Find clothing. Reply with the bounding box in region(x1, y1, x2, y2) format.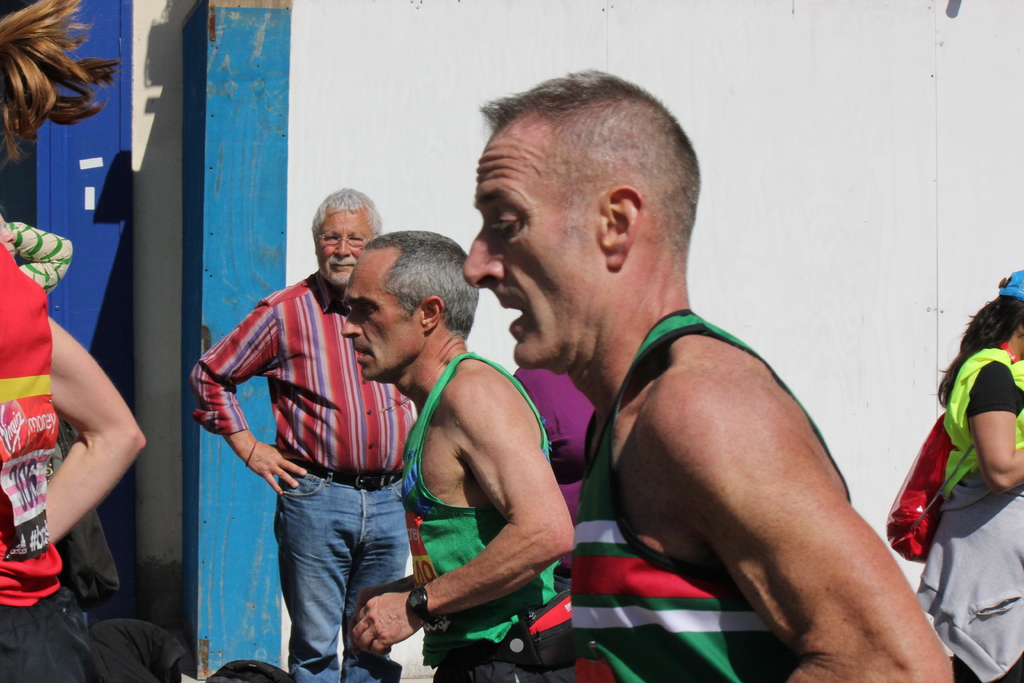
region(504, 363, 596, 581).
